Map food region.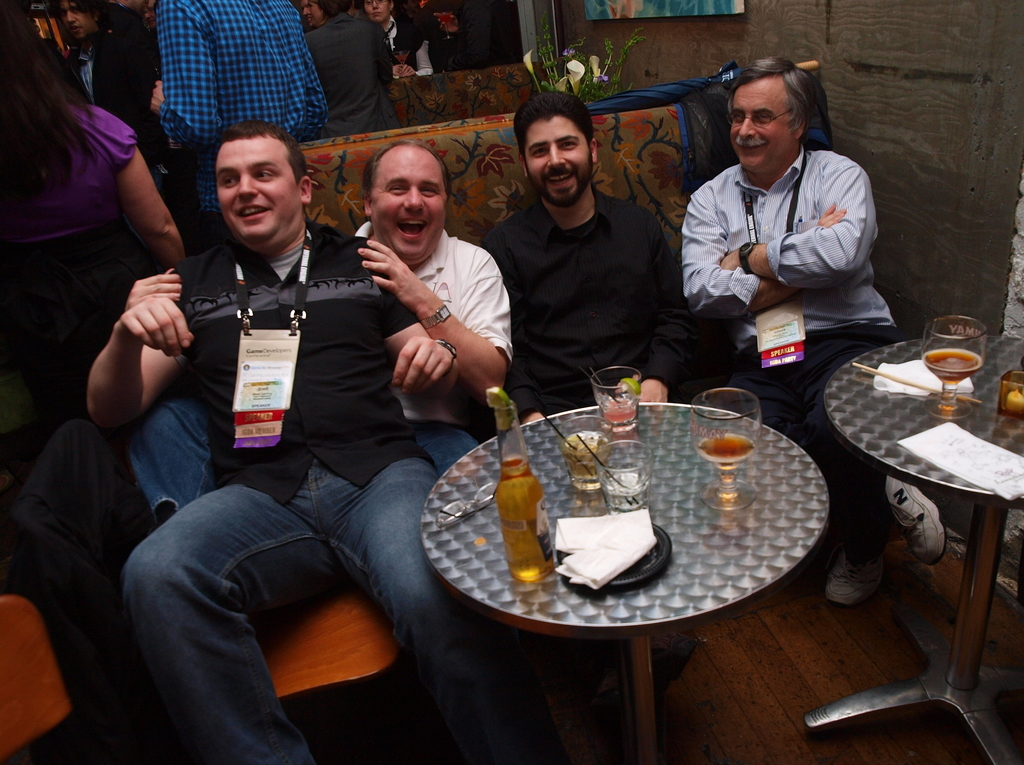
Mapped to (x1=618, y1=375, x2=642, y2=394).
